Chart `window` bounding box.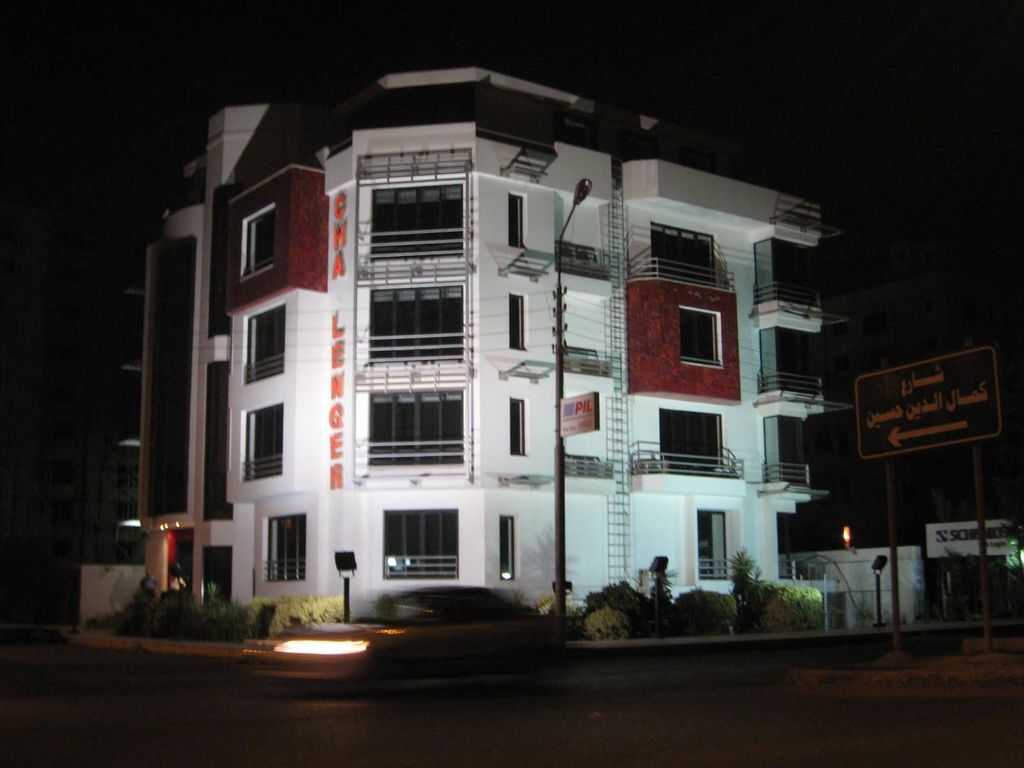
Charted: [x1=366, y1=162, x2=467, y2=260].
